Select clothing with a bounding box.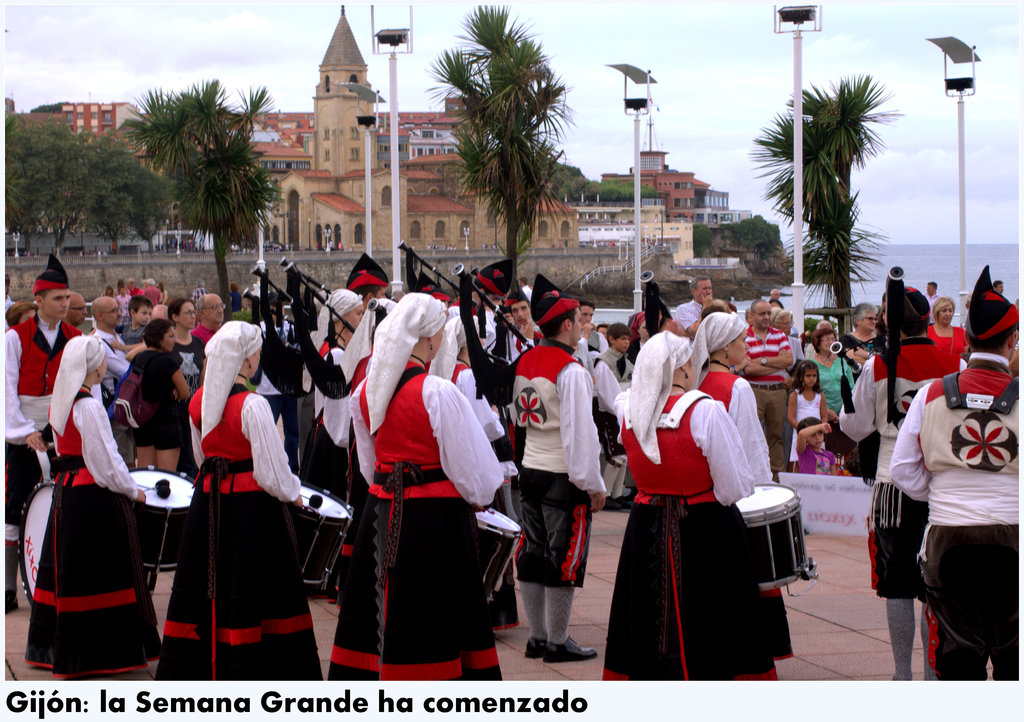
[14,382,149,674].
